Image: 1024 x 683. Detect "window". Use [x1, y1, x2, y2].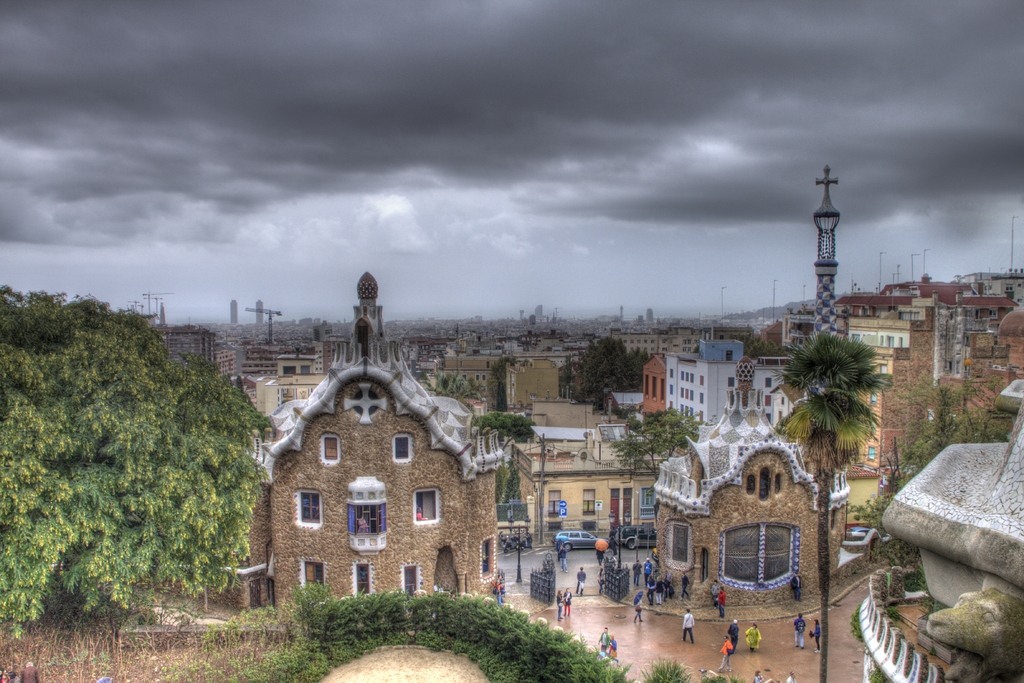
[669, 369, 673, 376].
